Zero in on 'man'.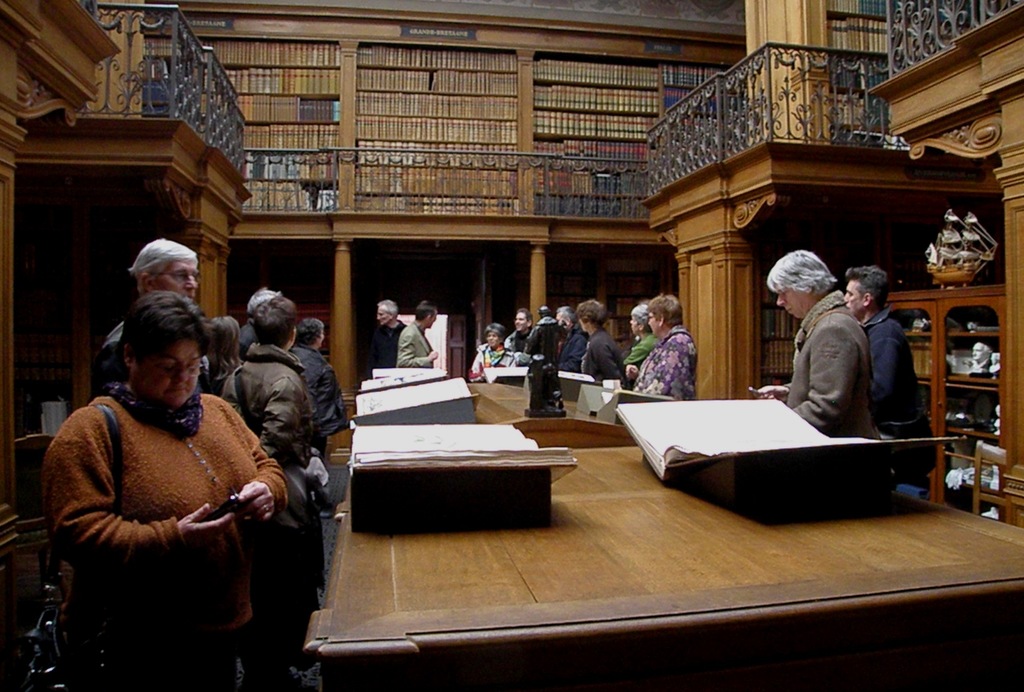
Zeroed in: [x1=396, y1=299, x2=443, y2=371].
